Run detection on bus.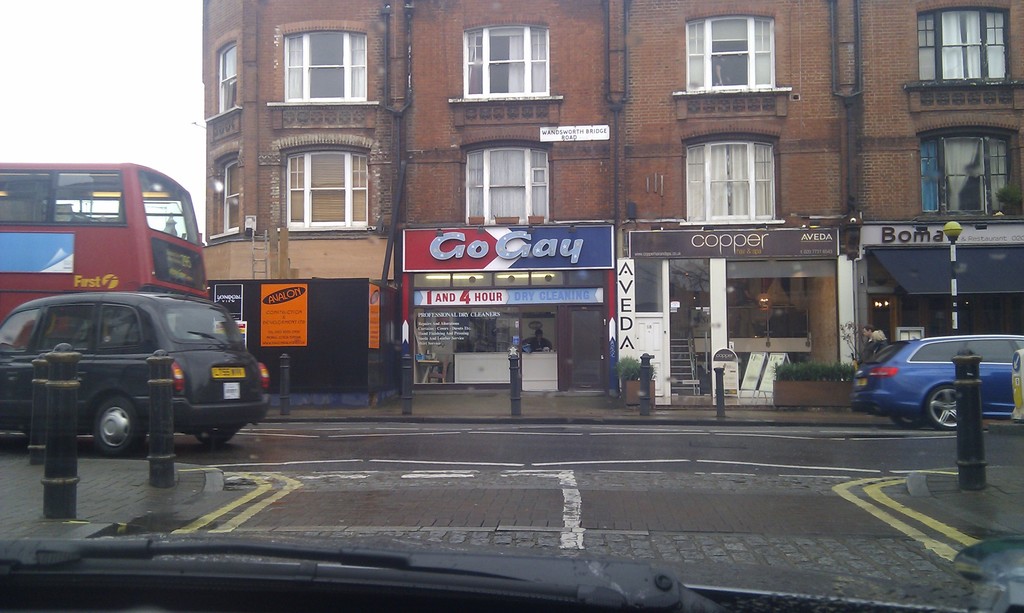
Result: 0, 161, 215, 348.
